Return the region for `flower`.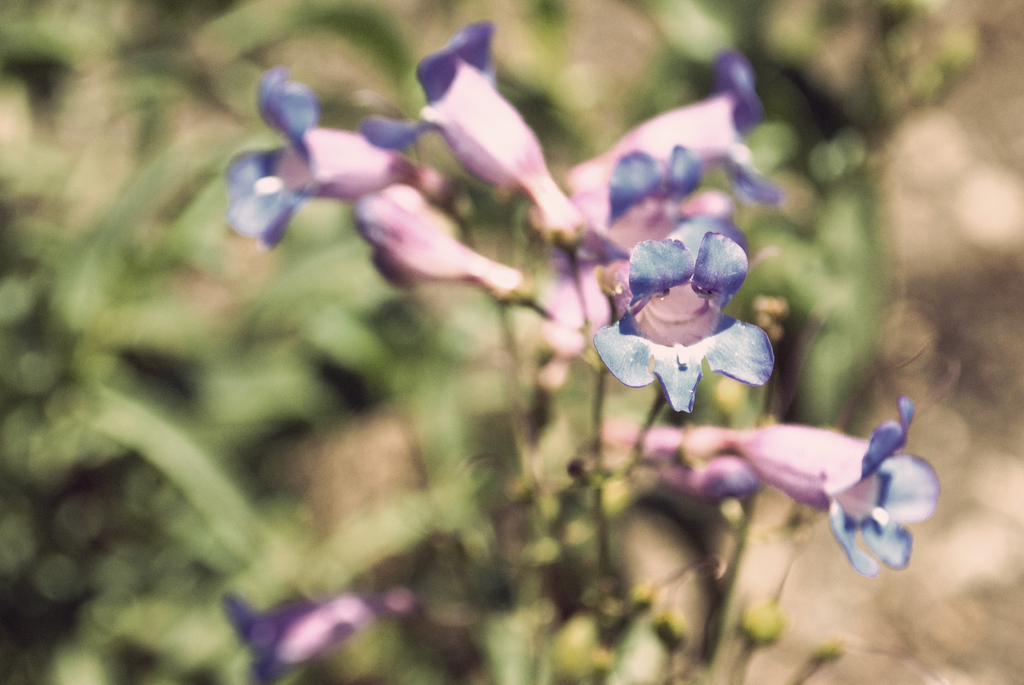
563, 50, 778, 214.
